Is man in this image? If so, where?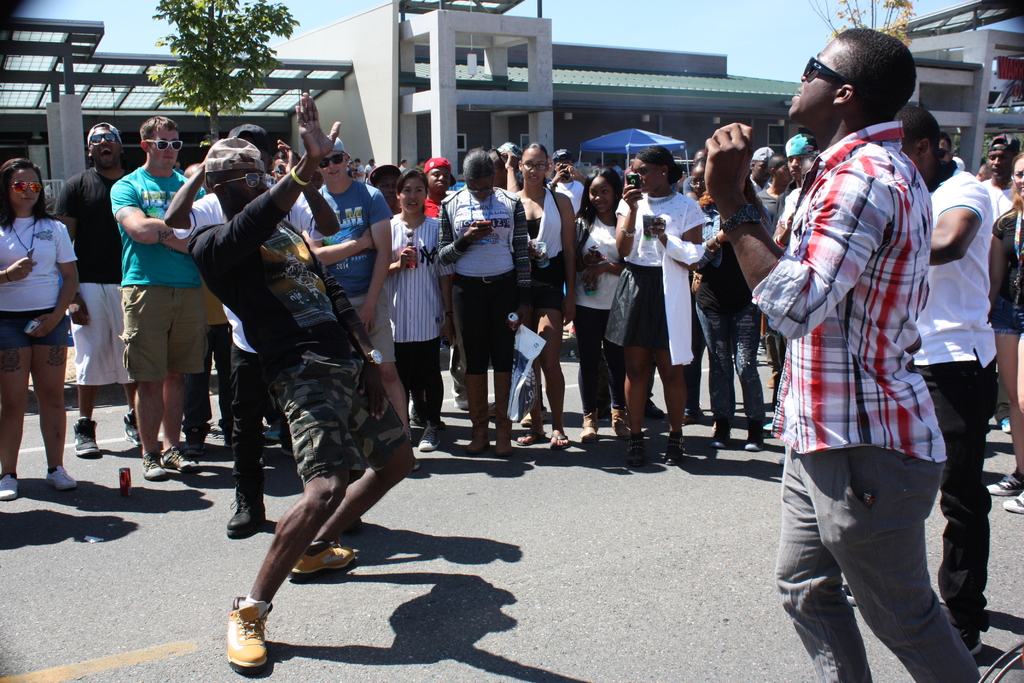
Yes, at Rect(449, 152, 540, 461).
